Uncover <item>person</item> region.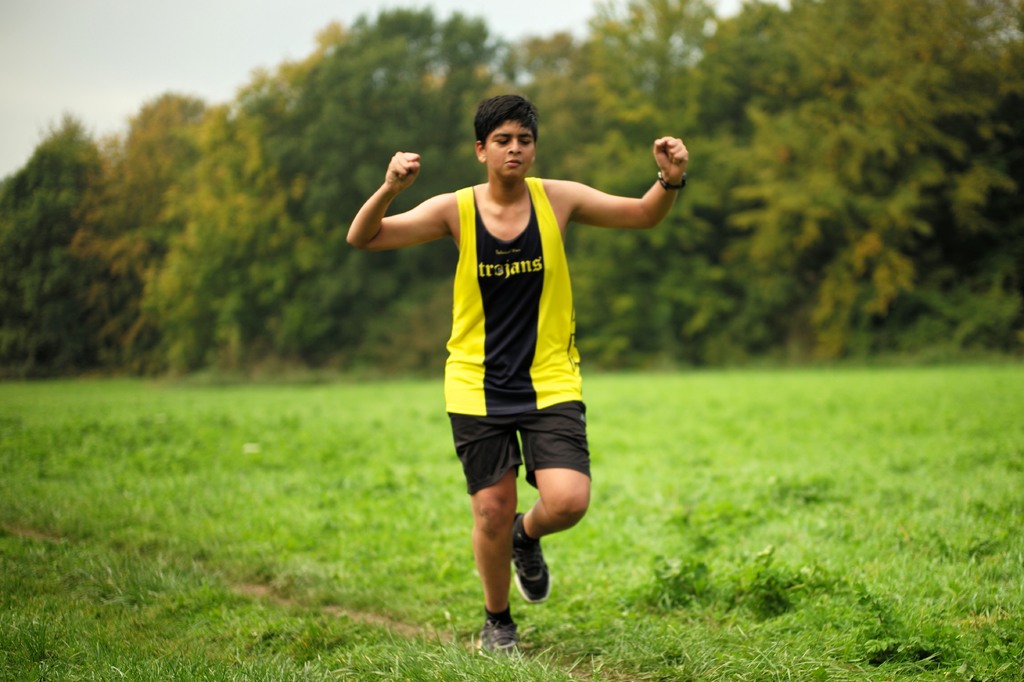
Uncovered: 347/94/689/658.
